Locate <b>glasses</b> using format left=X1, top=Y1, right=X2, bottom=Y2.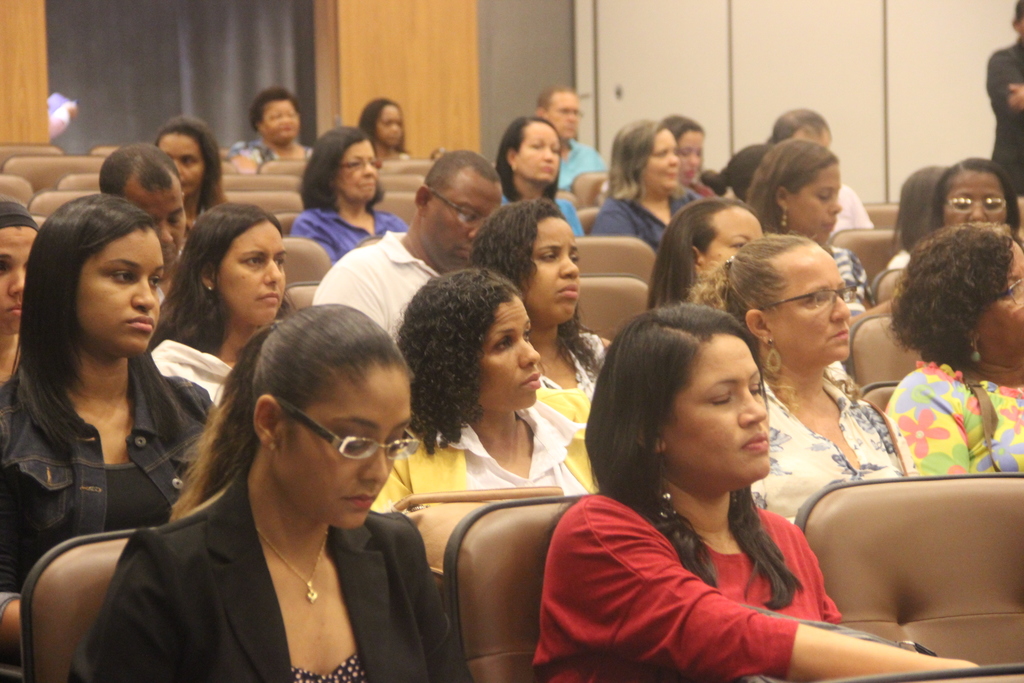
left=426, top=186, right=485, bottom=226.
